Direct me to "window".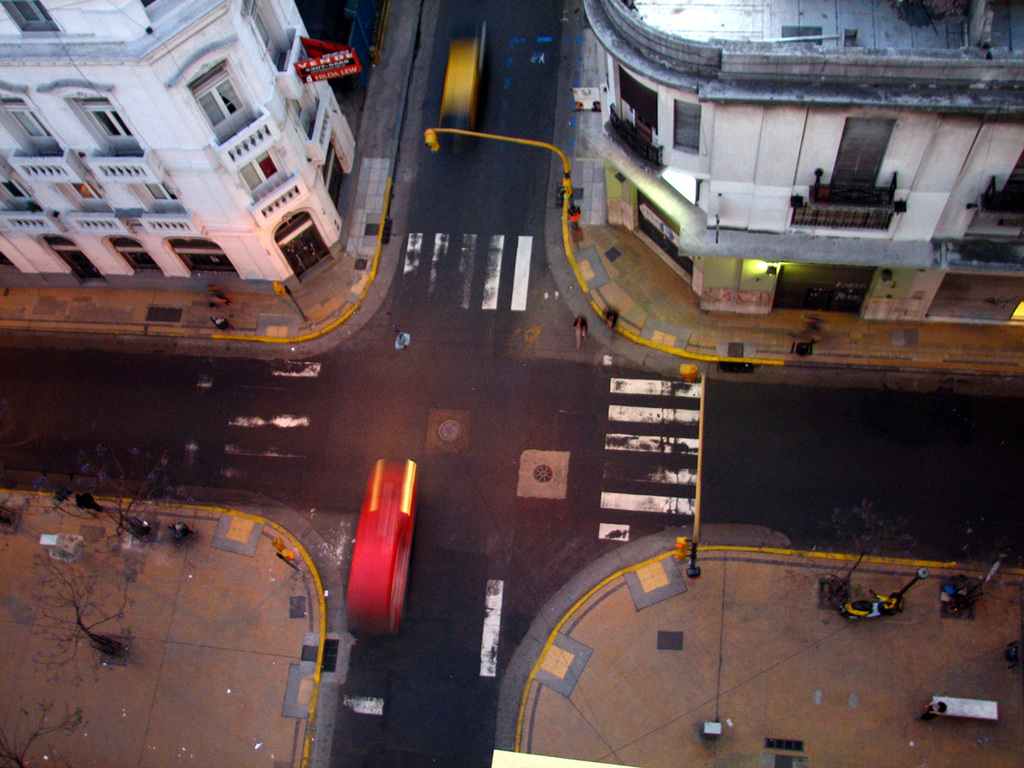
Direction: <box>163,35,276,172</box>.
